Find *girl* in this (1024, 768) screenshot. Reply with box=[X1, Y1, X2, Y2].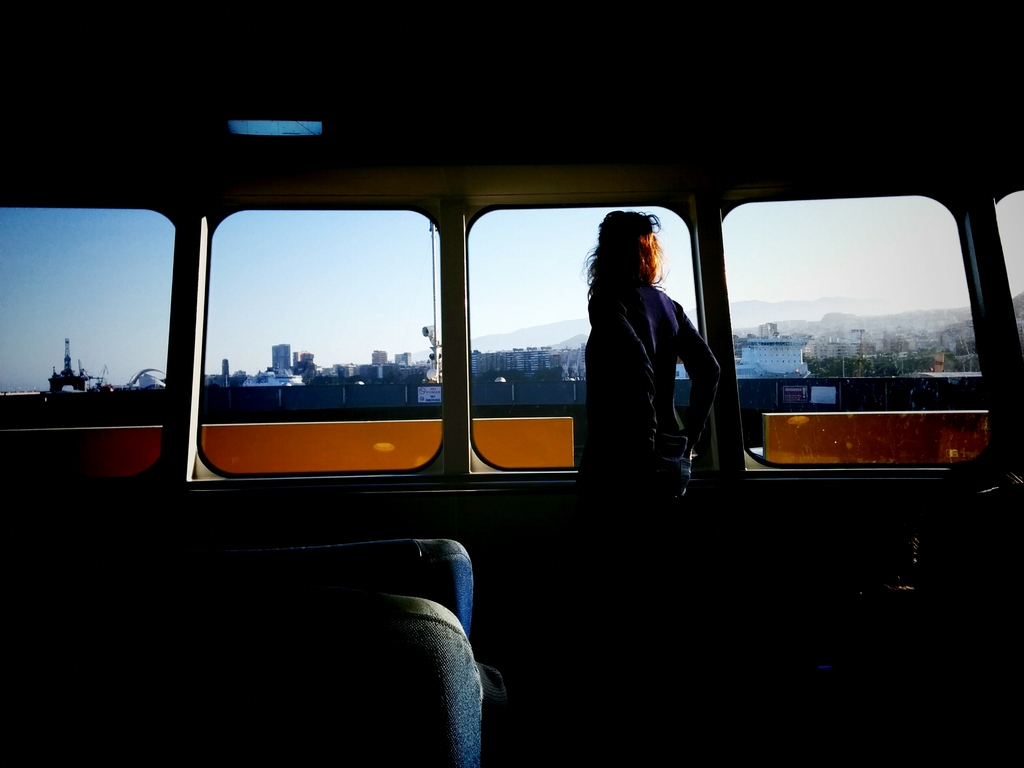
box=[575, 209, 724, 511].
